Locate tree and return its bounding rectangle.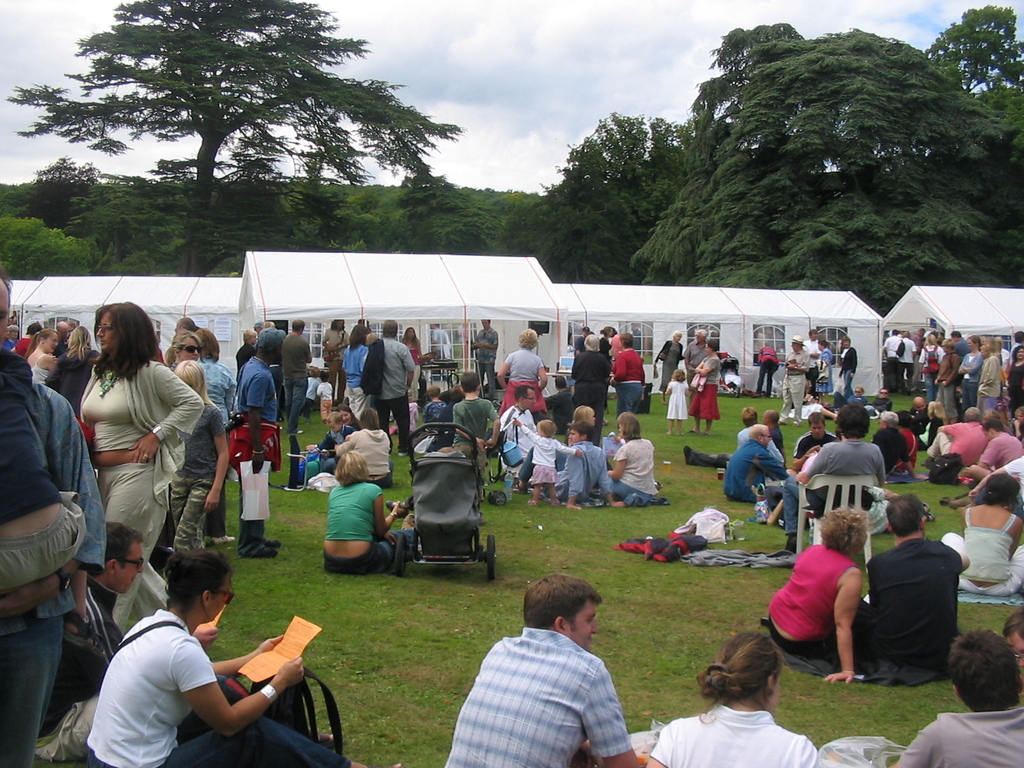
(38,17,436,225).
